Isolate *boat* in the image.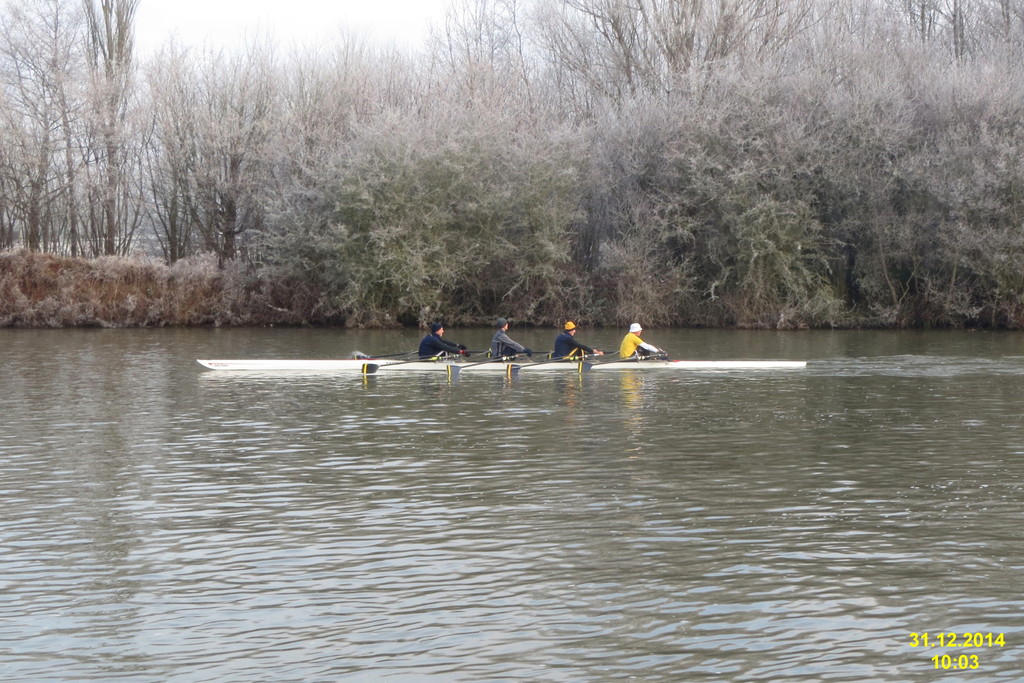
Isolated region: 197/357/474/372.
